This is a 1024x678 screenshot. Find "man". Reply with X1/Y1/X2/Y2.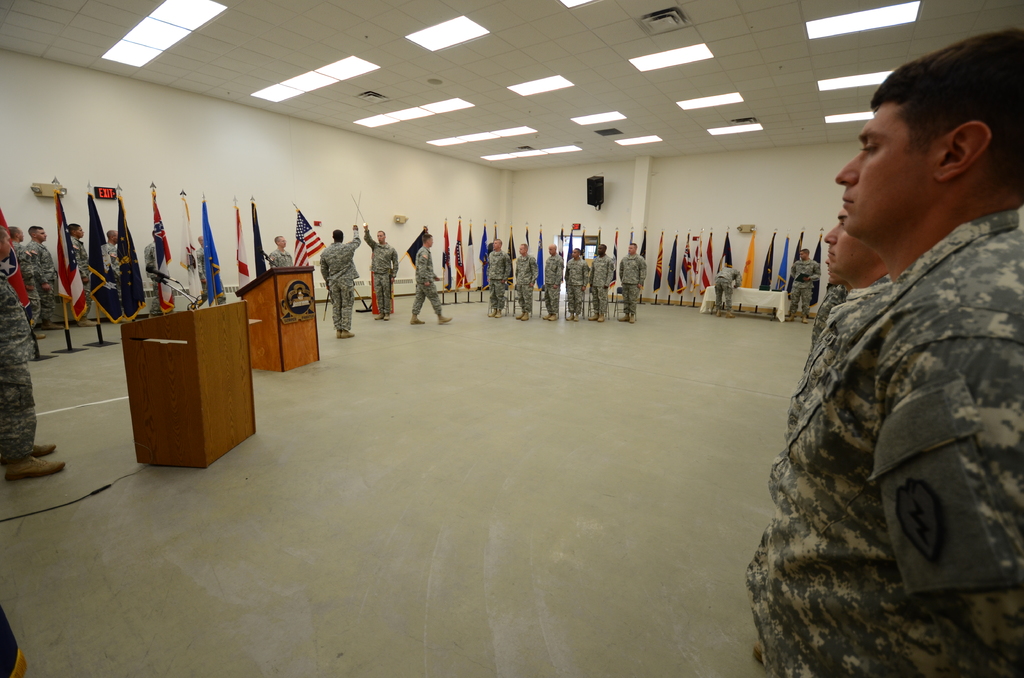
744/28/1023/677.
